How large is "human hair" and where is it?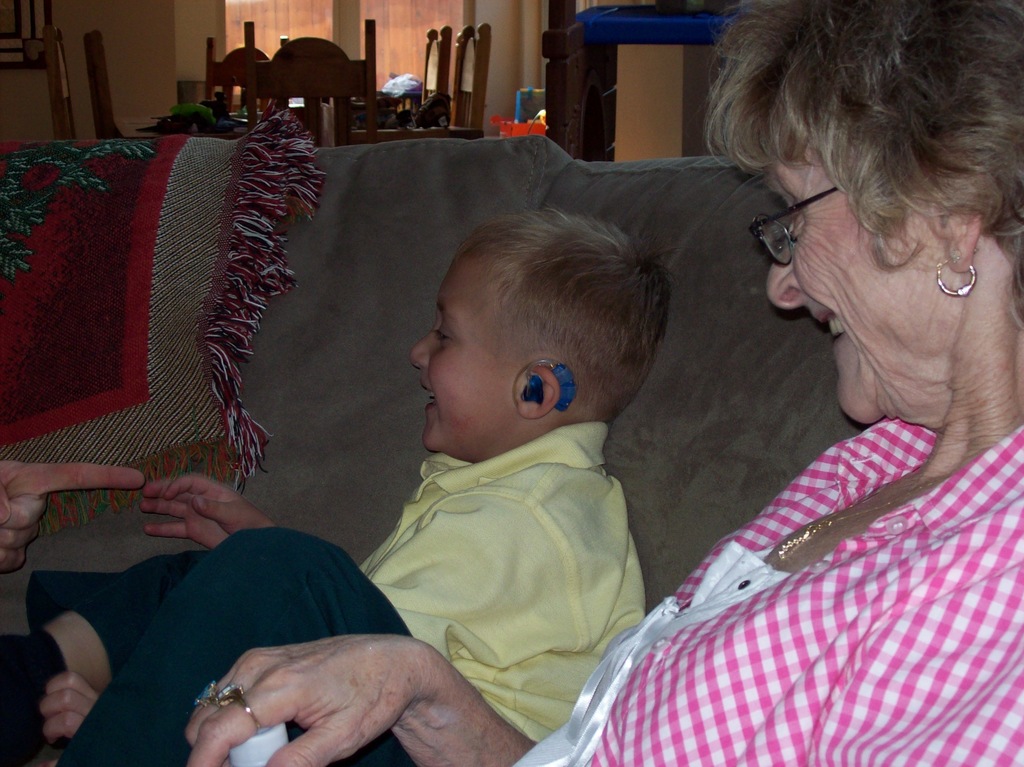
Bounding box: select_region(713, 1, 1009, 315).
